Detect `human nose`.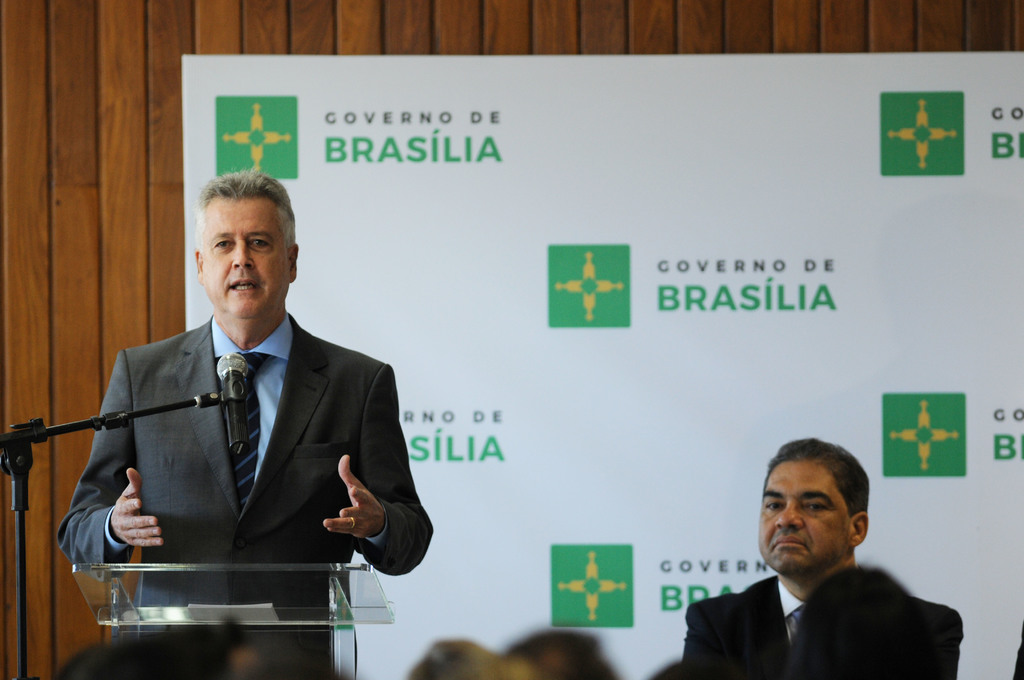
Detected at <region>776, 502, 803, 526</region>.
